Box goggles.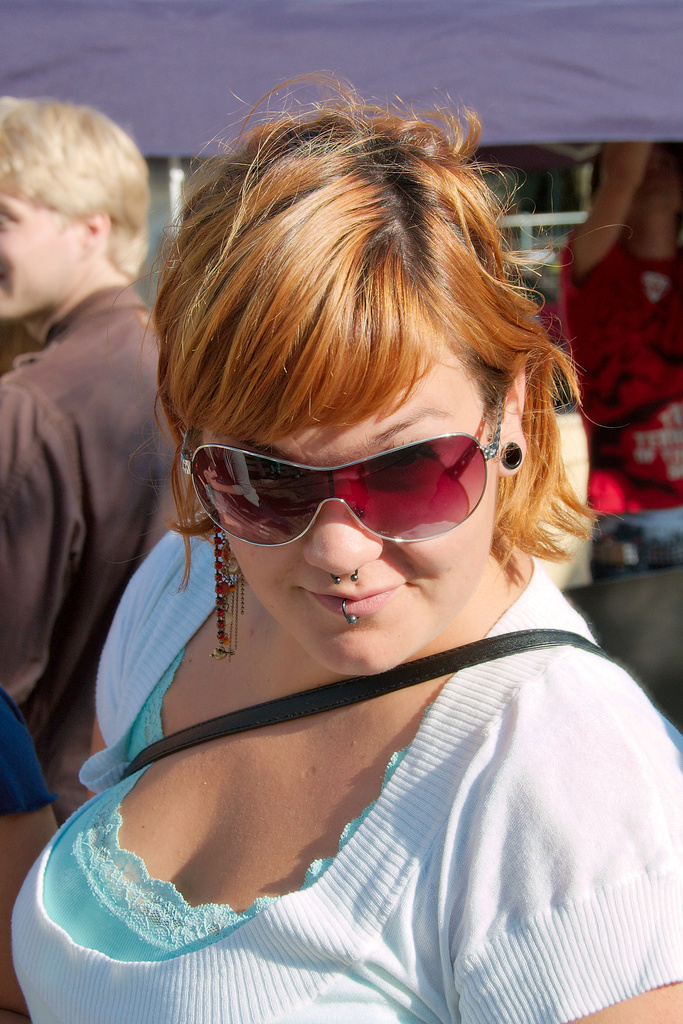
box=[177, 407, 522, 569].
